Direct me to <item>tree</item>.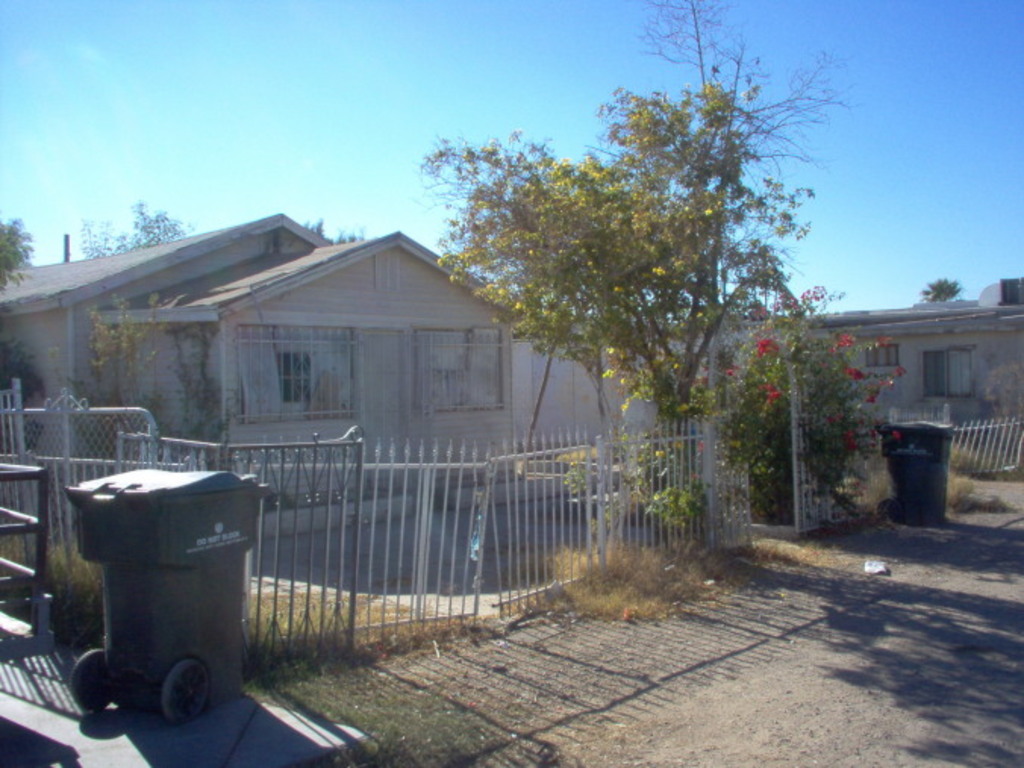
Direction: (916,270,963,304).
